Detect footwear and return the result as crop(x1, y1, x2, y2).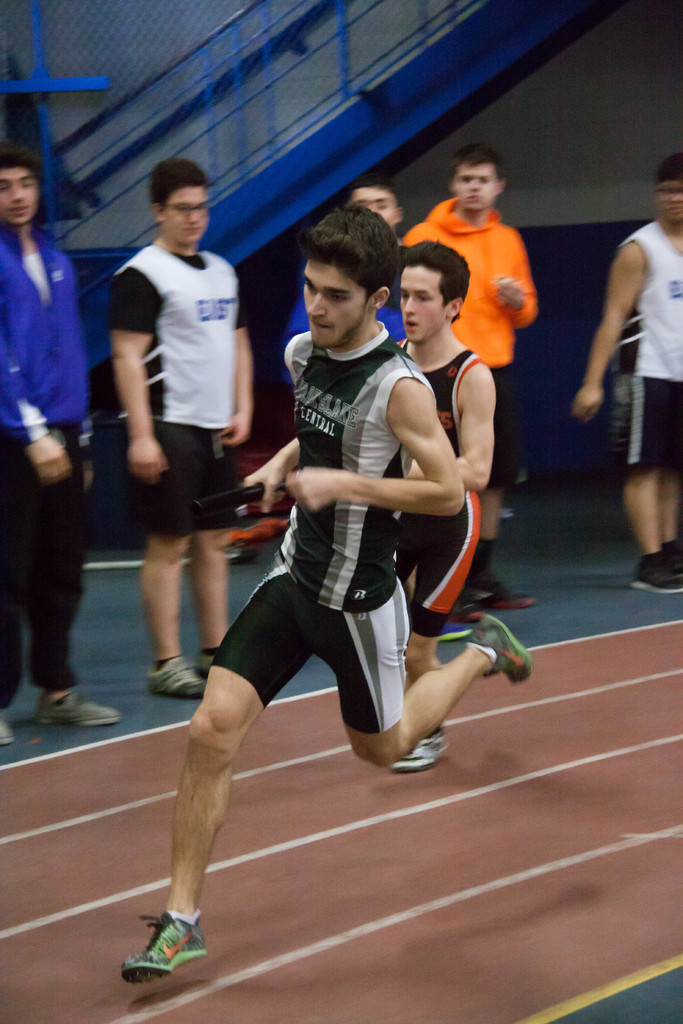
crop(447, 572, 540, 620).
